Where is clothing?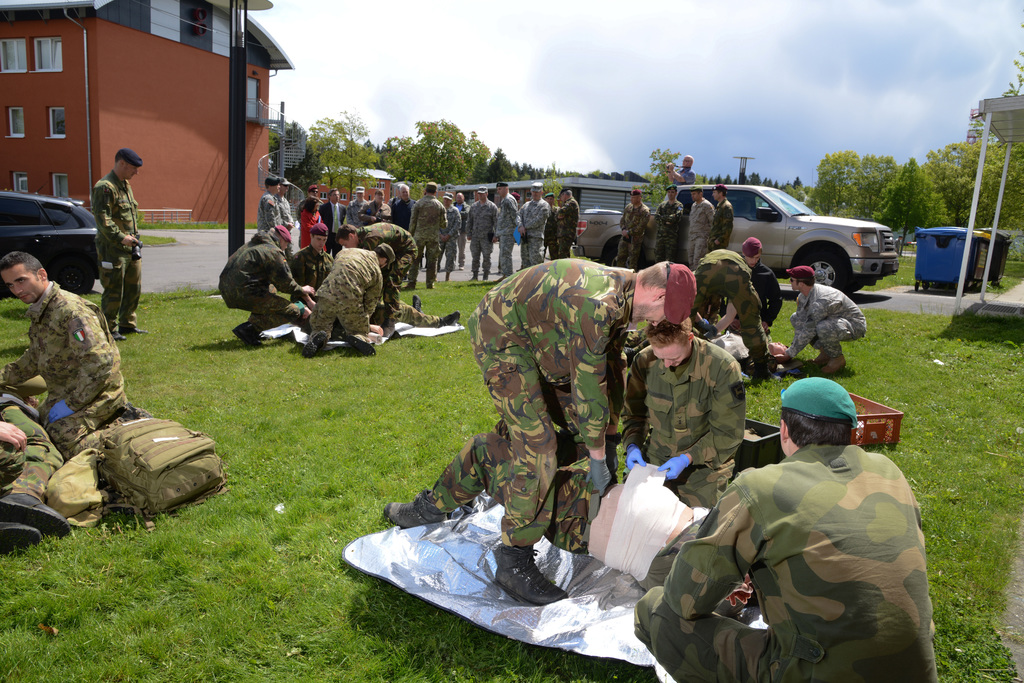
x1=343, y1=198, x2=371, y2=225.
